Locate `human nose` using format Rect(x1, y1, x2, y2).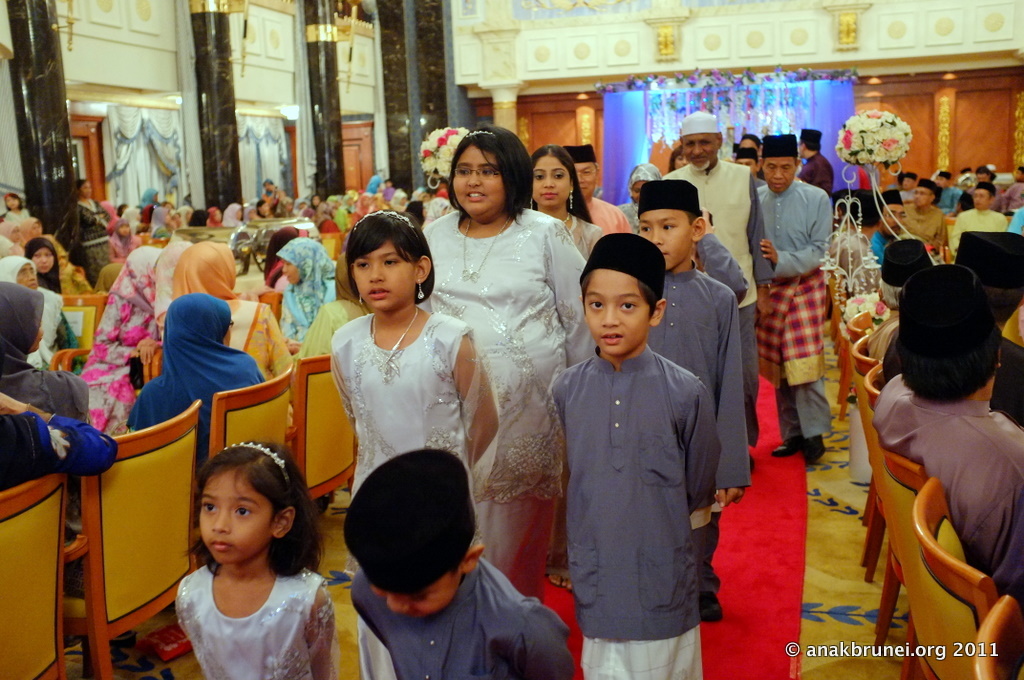
Rect(690, 141, 705, 154).
